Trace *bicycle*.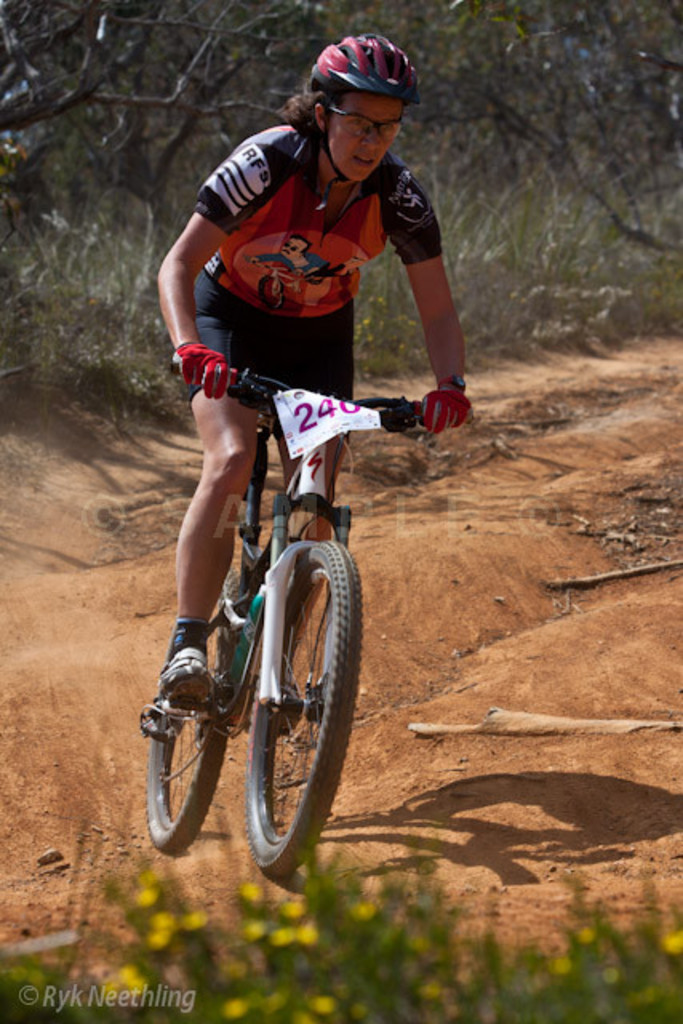
Traced to BBox(118, 322, 413, 882).
